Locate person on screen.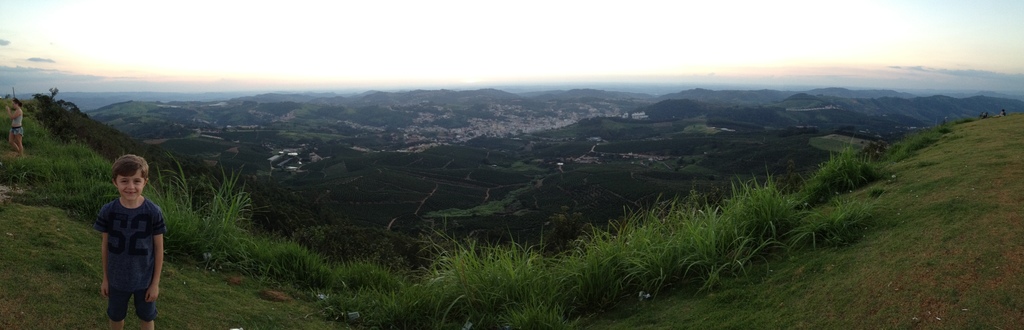
On screen at (6, 99, 25, 157).
